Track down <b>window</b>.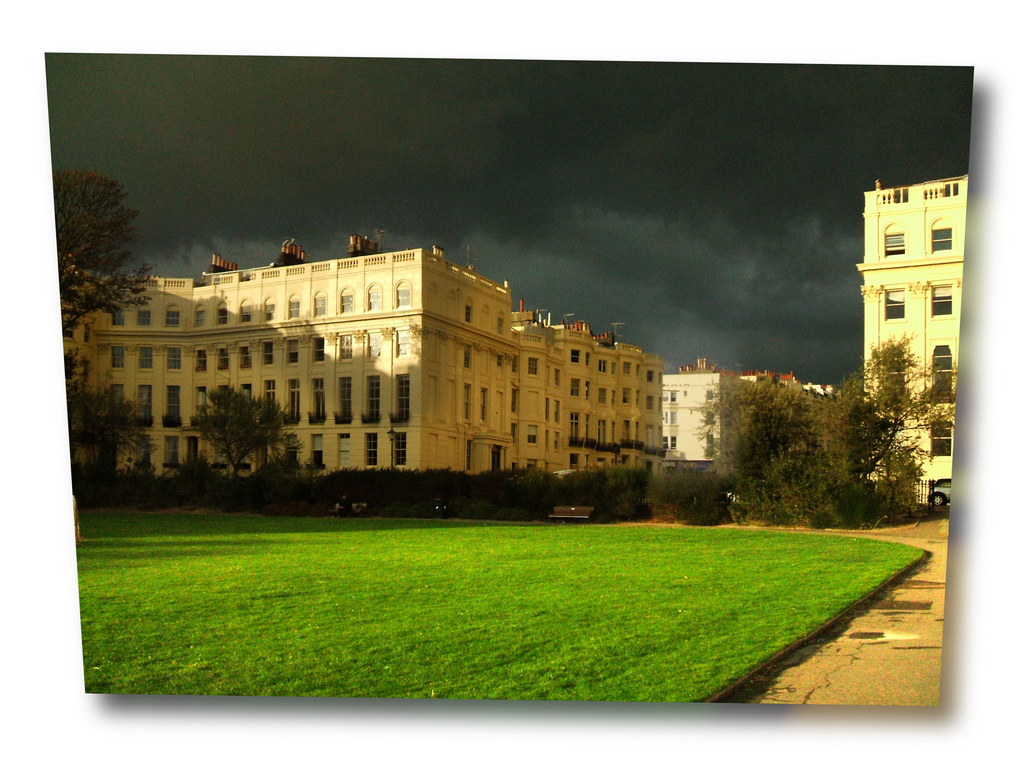
Tracked to [left=884, top=348, right=908, bottom=403].
